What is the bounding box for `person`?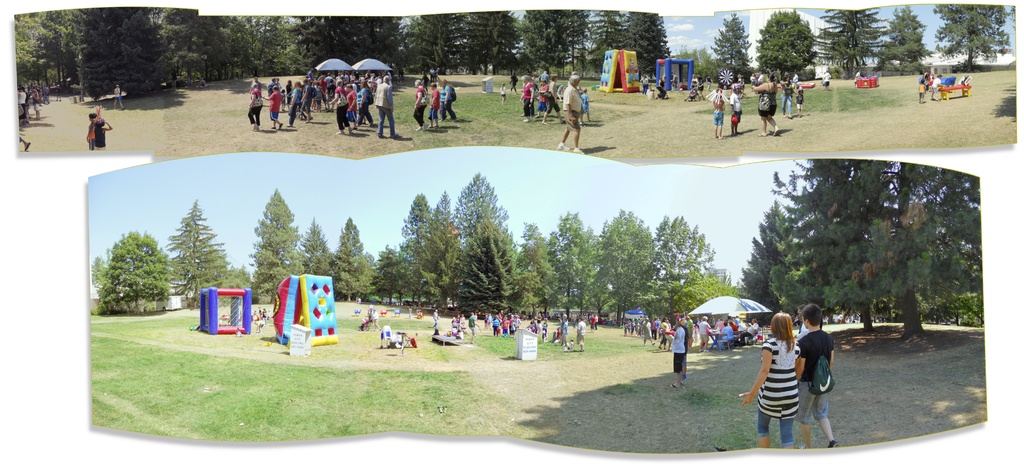
crop(794, 314, 811, 347).
